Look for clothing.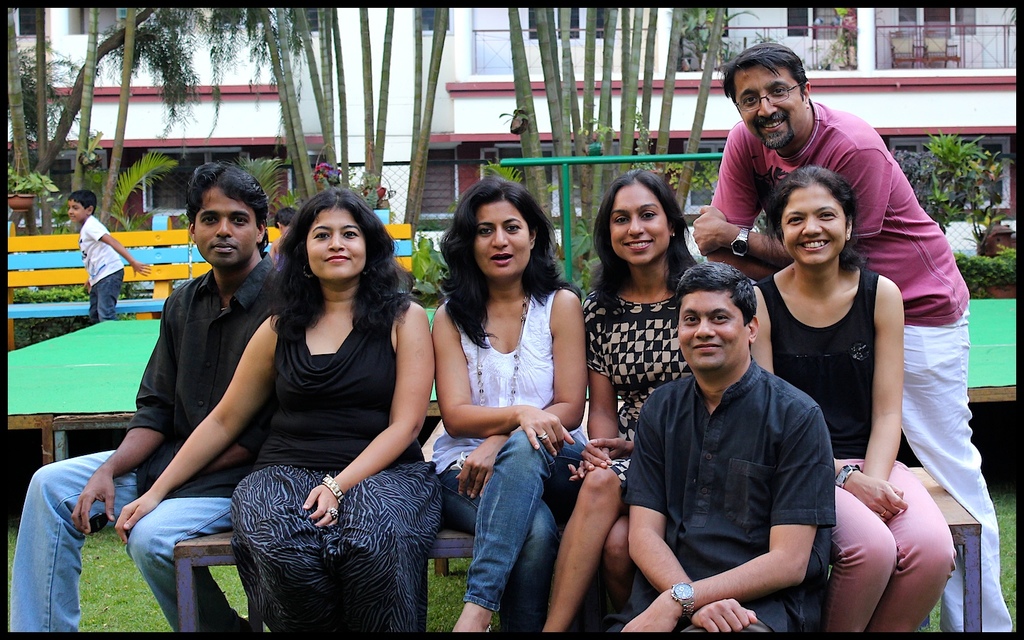
Found: {"x1": 703, "y1": 105, "x2": 1015, "y2": 639}.
